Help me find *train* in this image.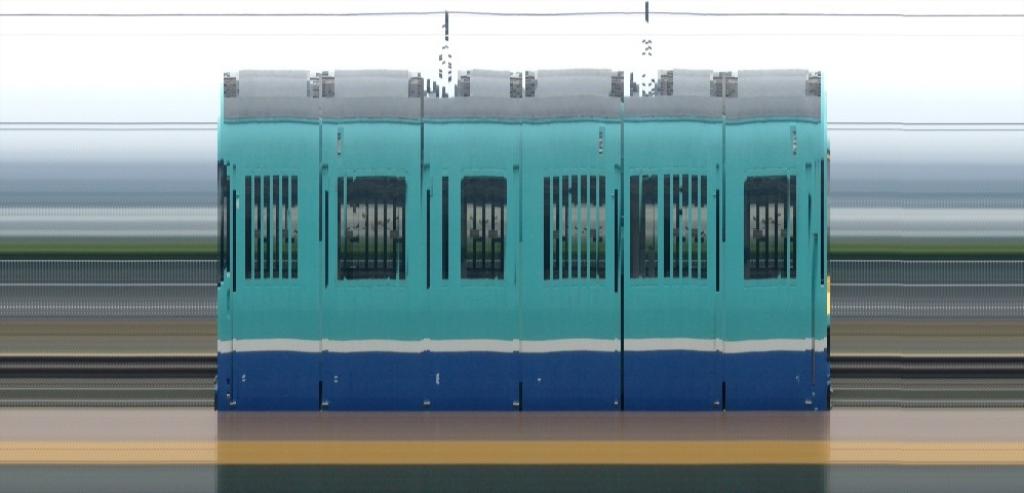
Found it: Rect(221, 64, 832, 418).
